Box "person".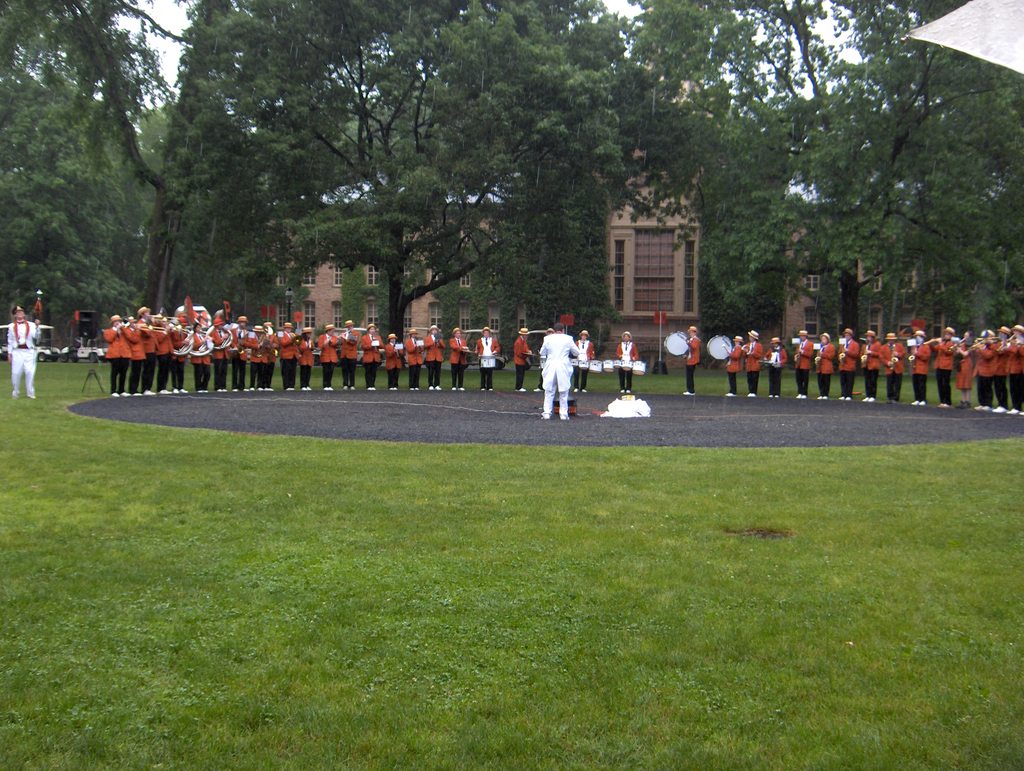
616, 327, 639, 396.
